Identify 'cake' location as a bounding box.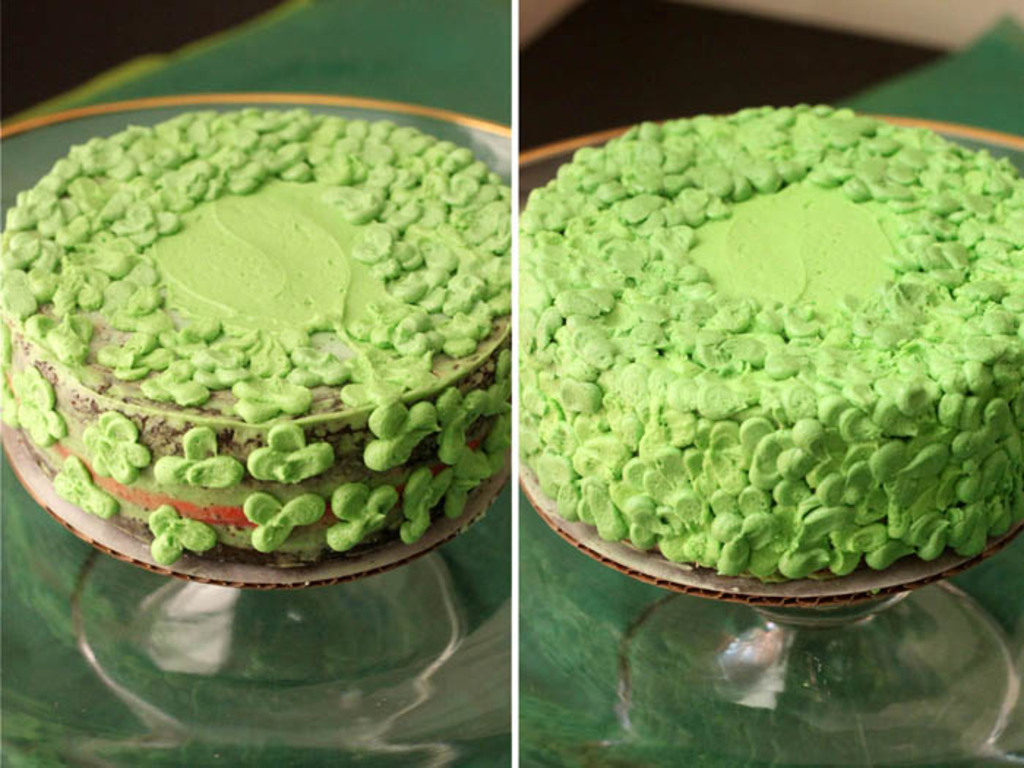
pyautogui.locateOnScreen(0, 107, 511, 568).
